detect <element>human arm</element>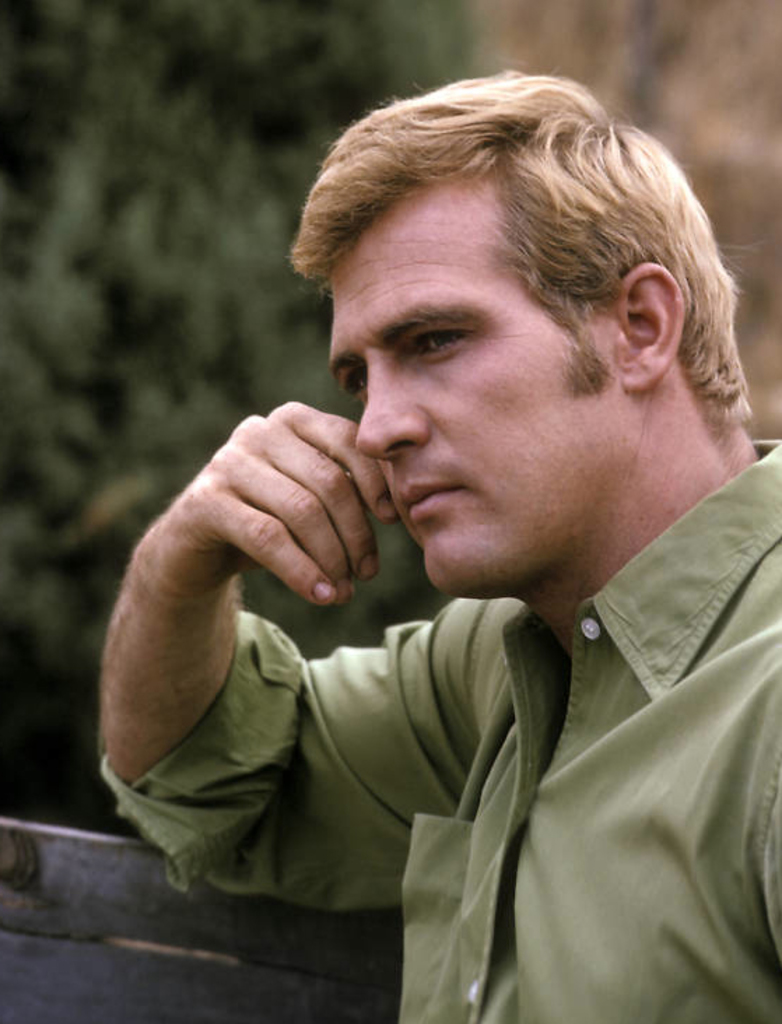
x1=105 y1=382 x2=441 y2=899
